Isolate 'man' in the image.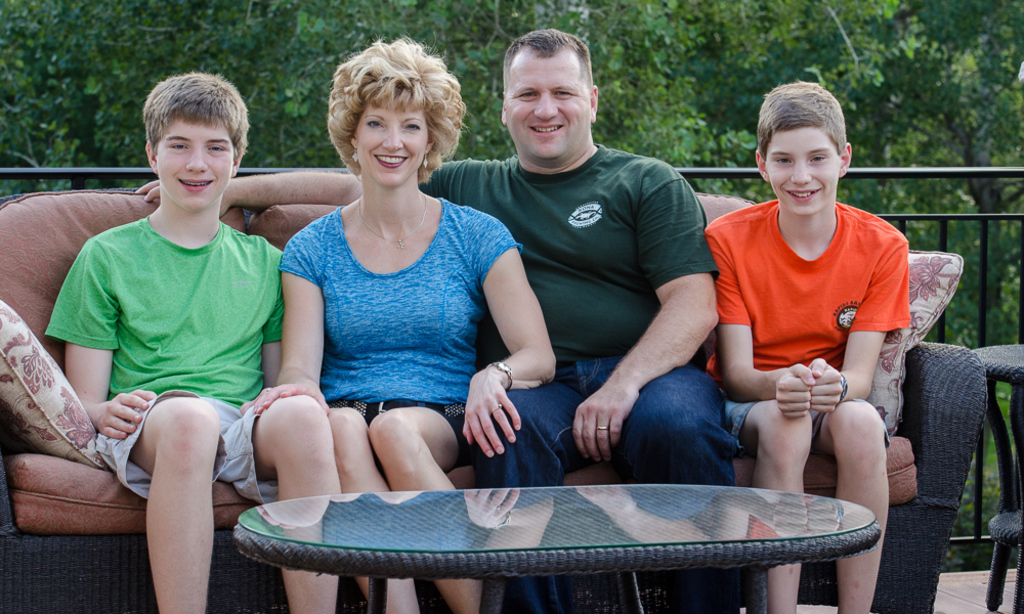
Isolated region: locate(119, 32, 729, 511).
